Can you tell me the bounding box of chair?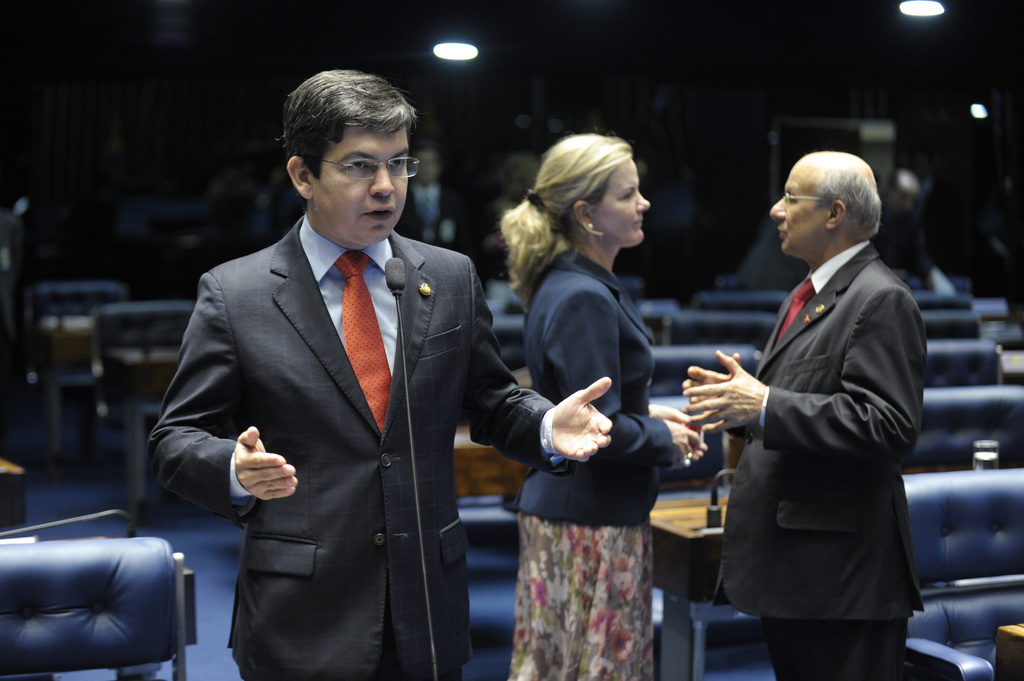
rect(639, 393, 733, 509).
